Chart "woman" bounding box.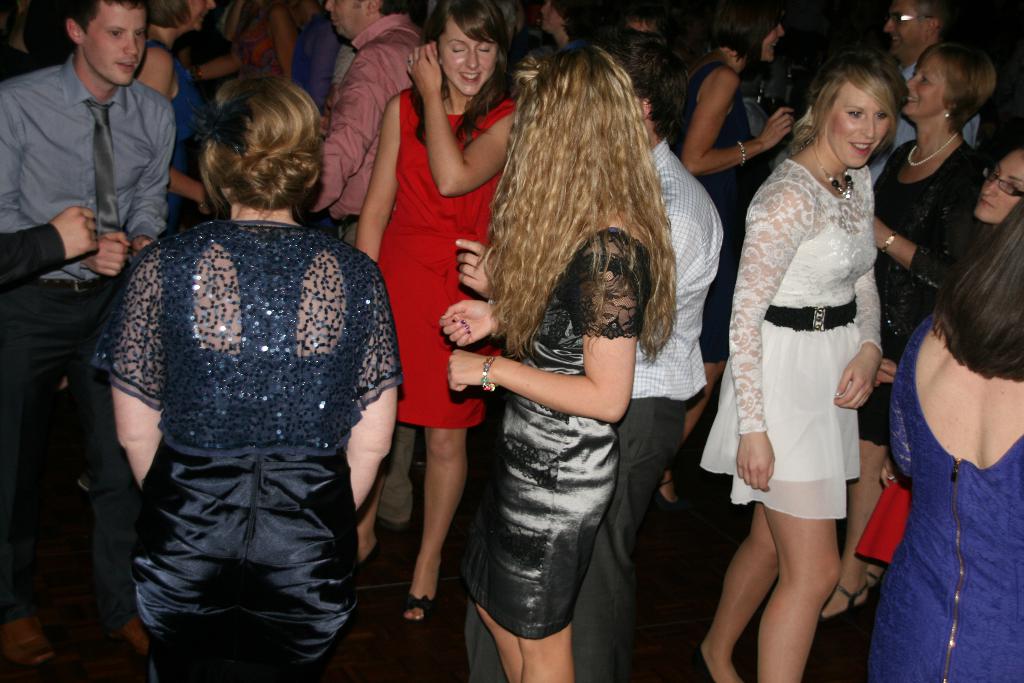
Charted: (291, 0, 333, 114).
